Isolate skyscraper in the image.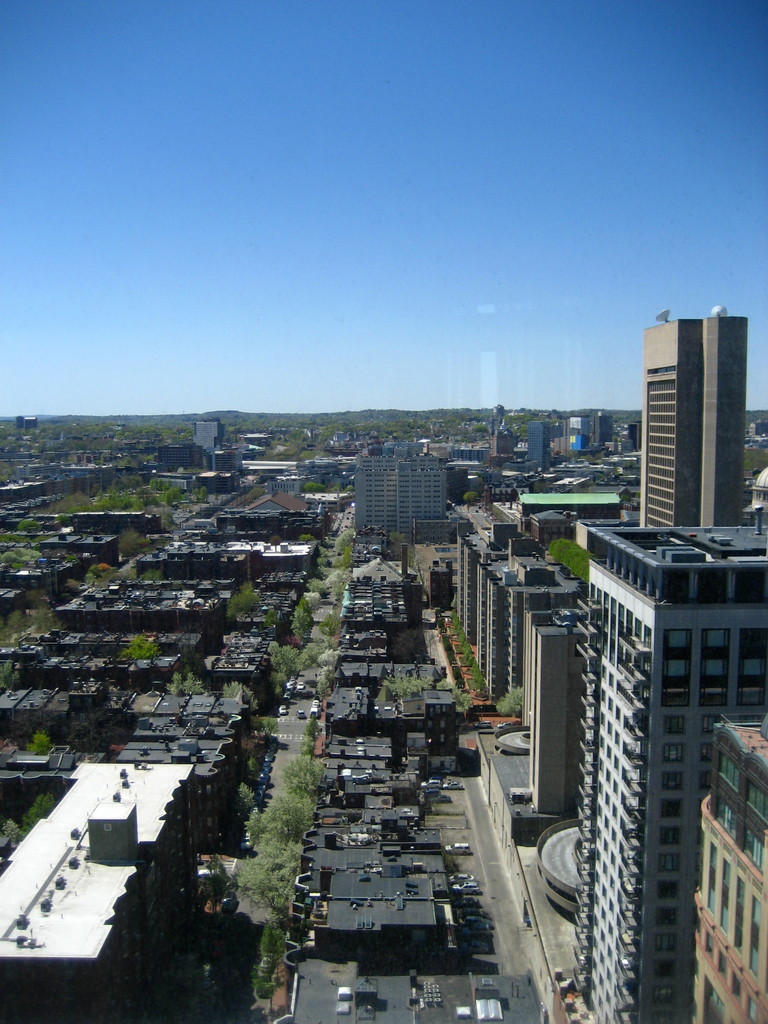
Isolated region: x1=570 y1=417 x2=589 y2=453.
